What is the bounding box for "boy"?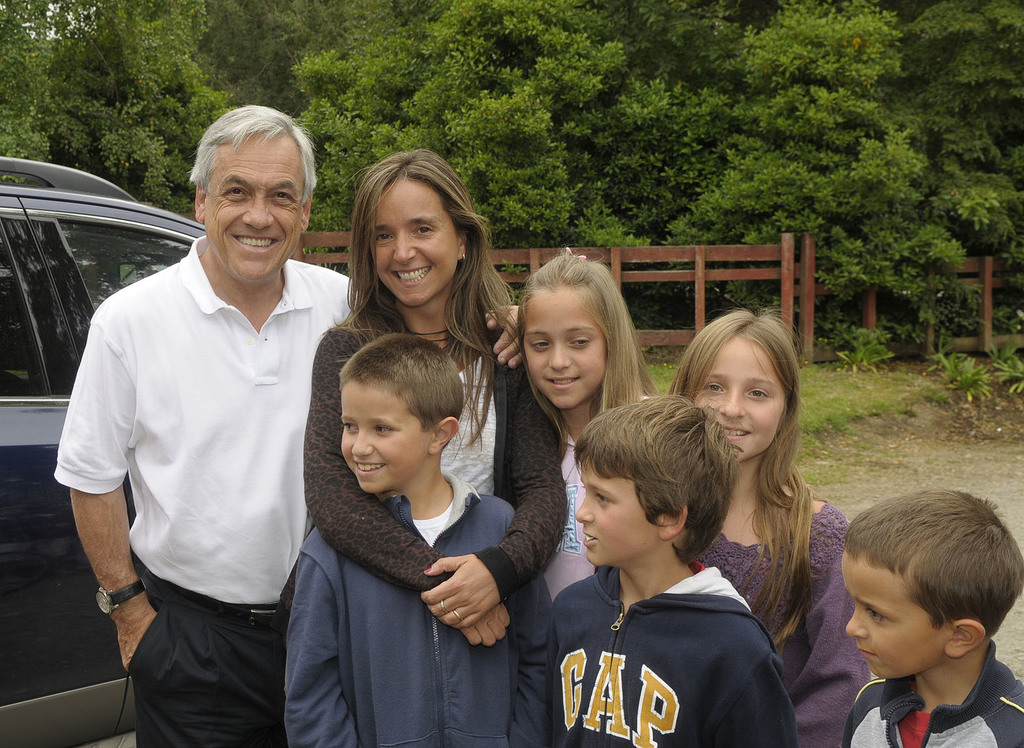
crop(280, 328, 552, 747).
